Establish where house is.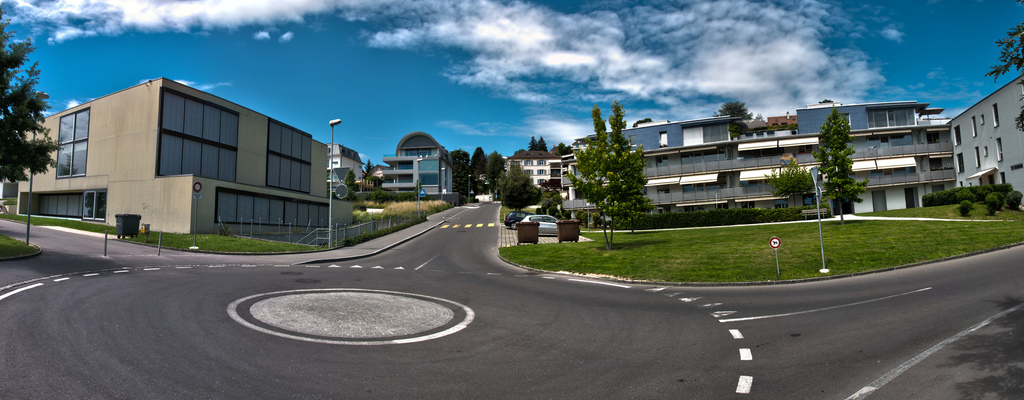
Established at 929 60 1023 211.
